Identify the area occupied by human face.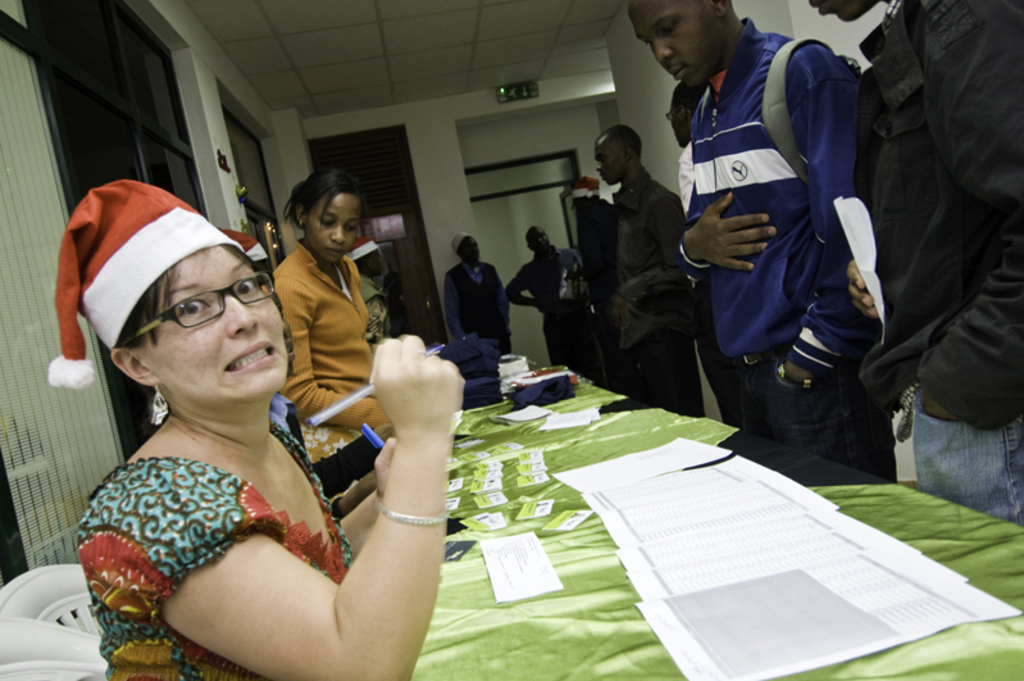
Area: pyautogui.locateOnScreen(527, 223, 545, 249).
